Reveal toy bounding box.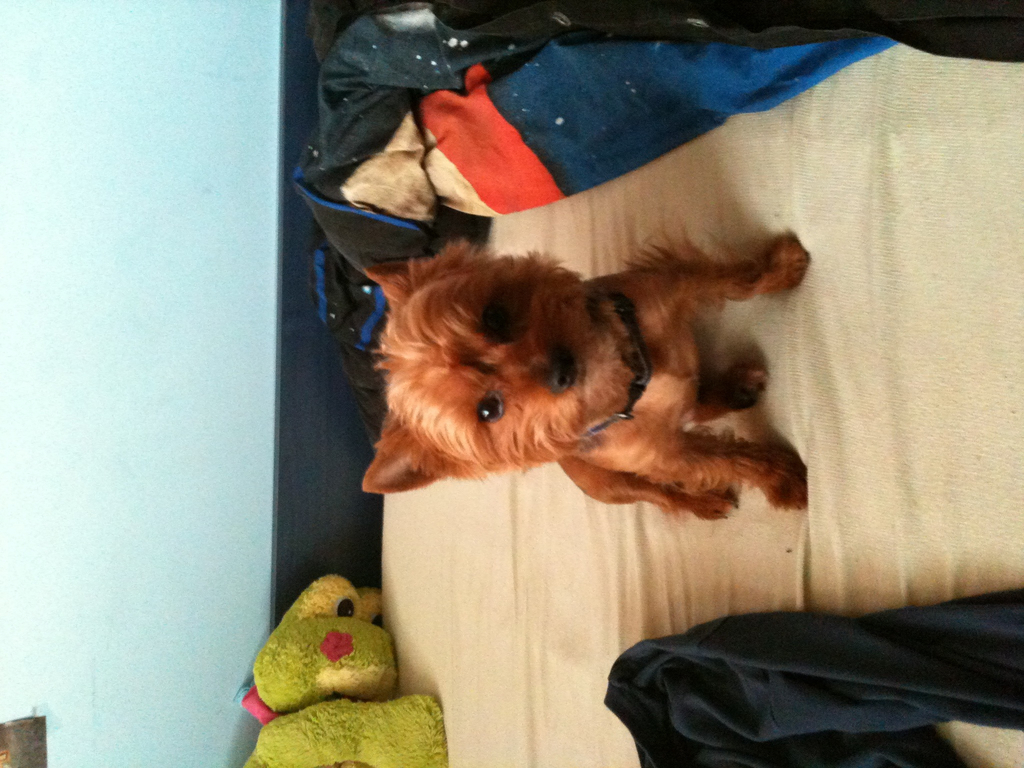
Revealed: region(219, 565, 461, 767).
